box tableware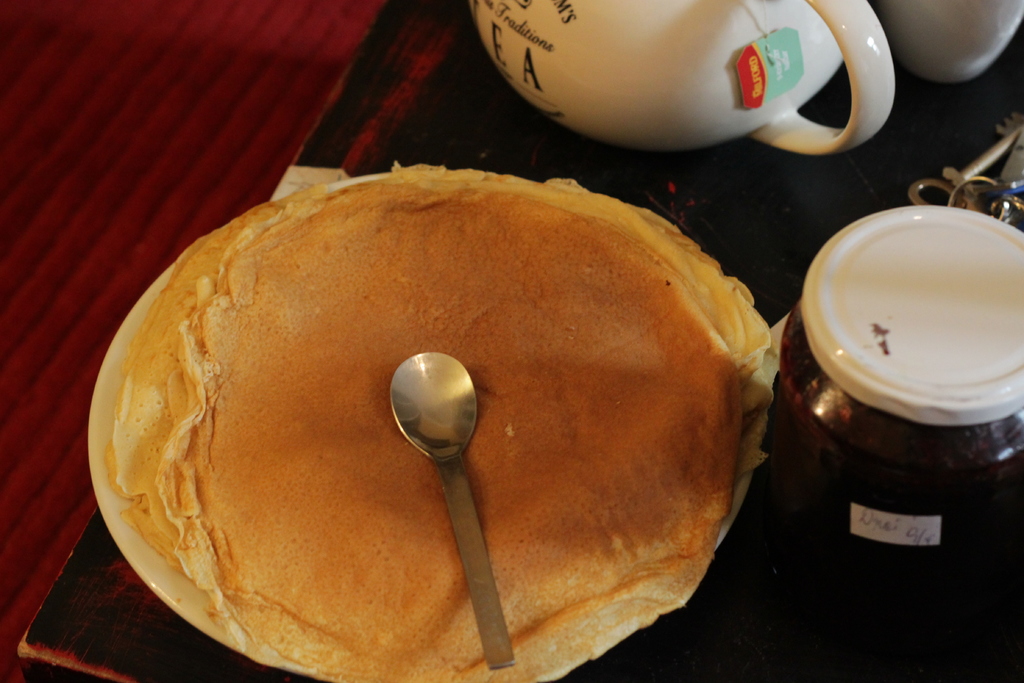
x1=779 y1=206 x2=1023 y2=564
